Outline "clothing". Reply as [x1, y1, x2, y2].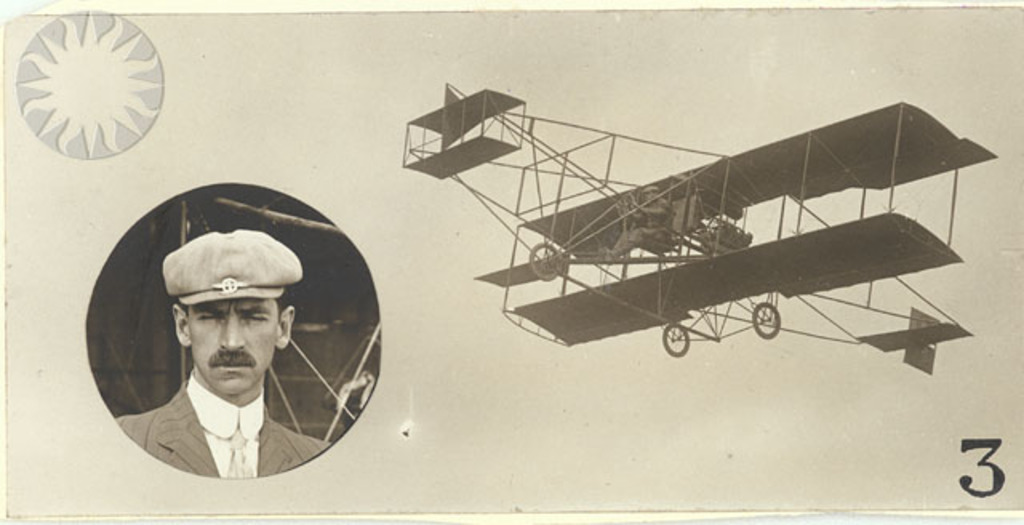
[117, 373, 336, 482].
